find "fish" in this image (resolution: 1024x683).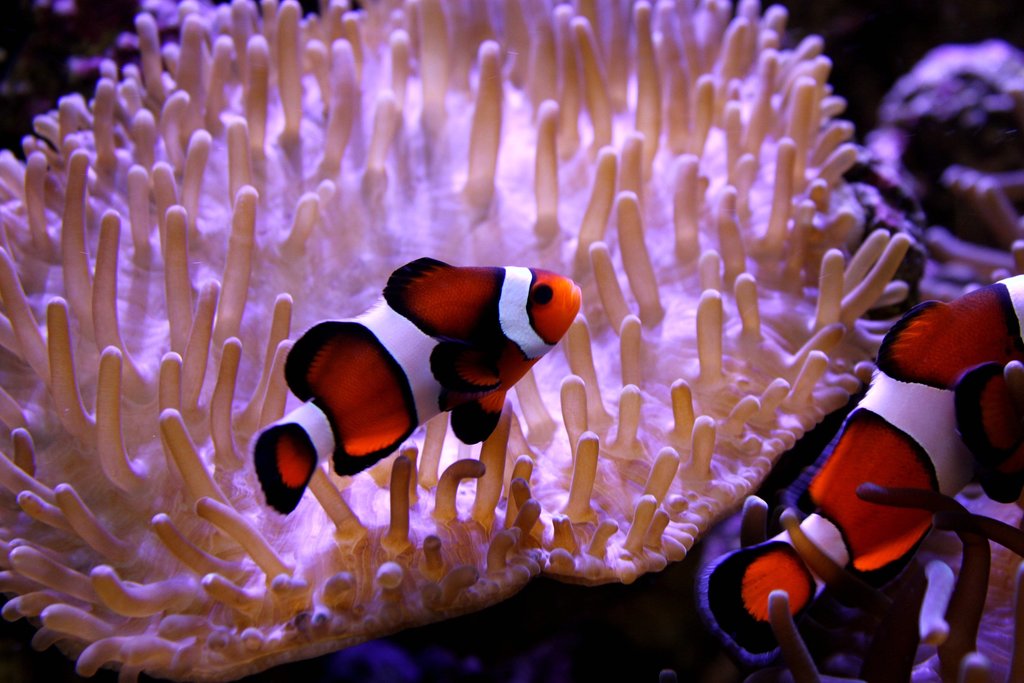
Rect(731, 325, 1006, 667).
